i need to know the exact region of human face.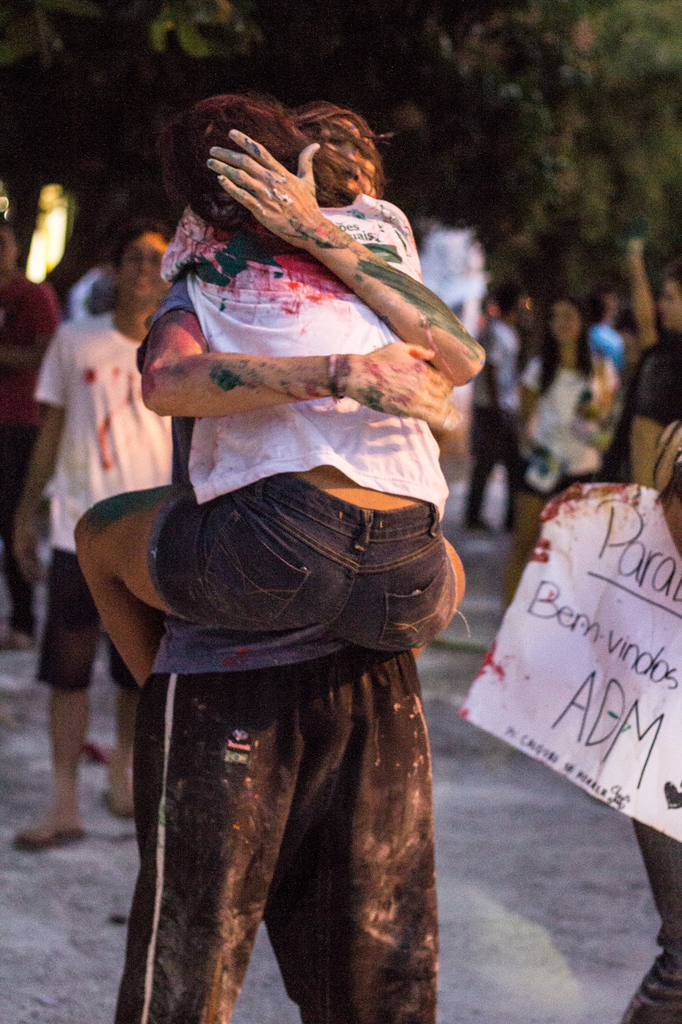
Region: <box>557,301,587,349</box>.
